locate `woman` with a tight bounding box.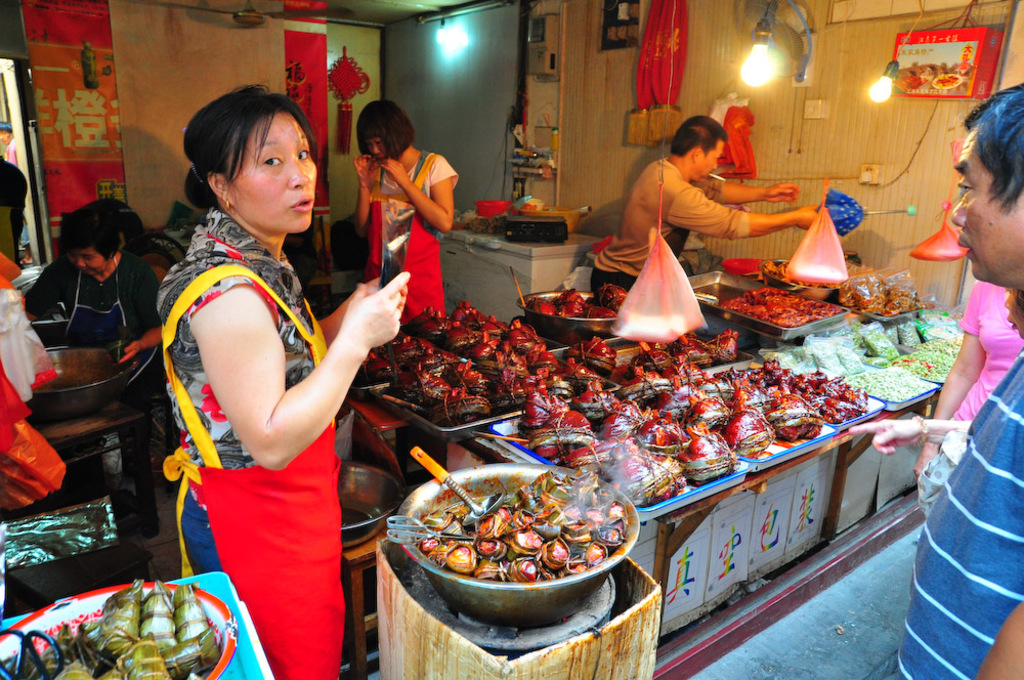
[151, 97, 382, 679].
